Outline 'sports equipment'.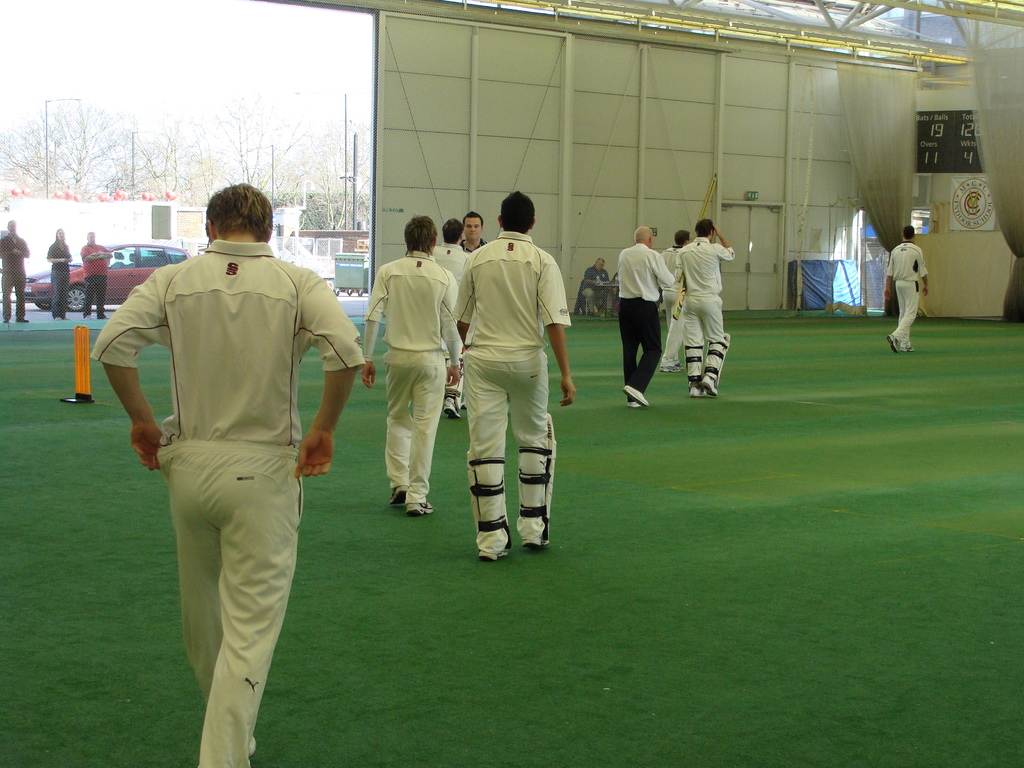
Outline: <region>670, 273, 686, 321</region>.
